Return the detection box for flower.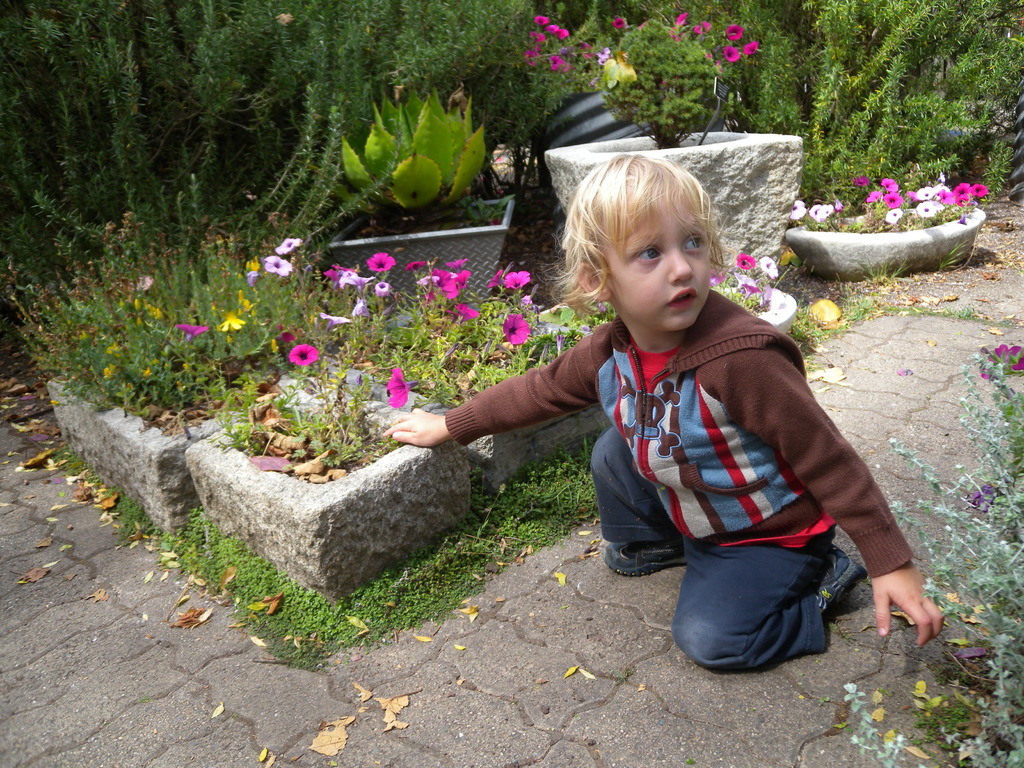
rect(759, 255, 779, 279).
